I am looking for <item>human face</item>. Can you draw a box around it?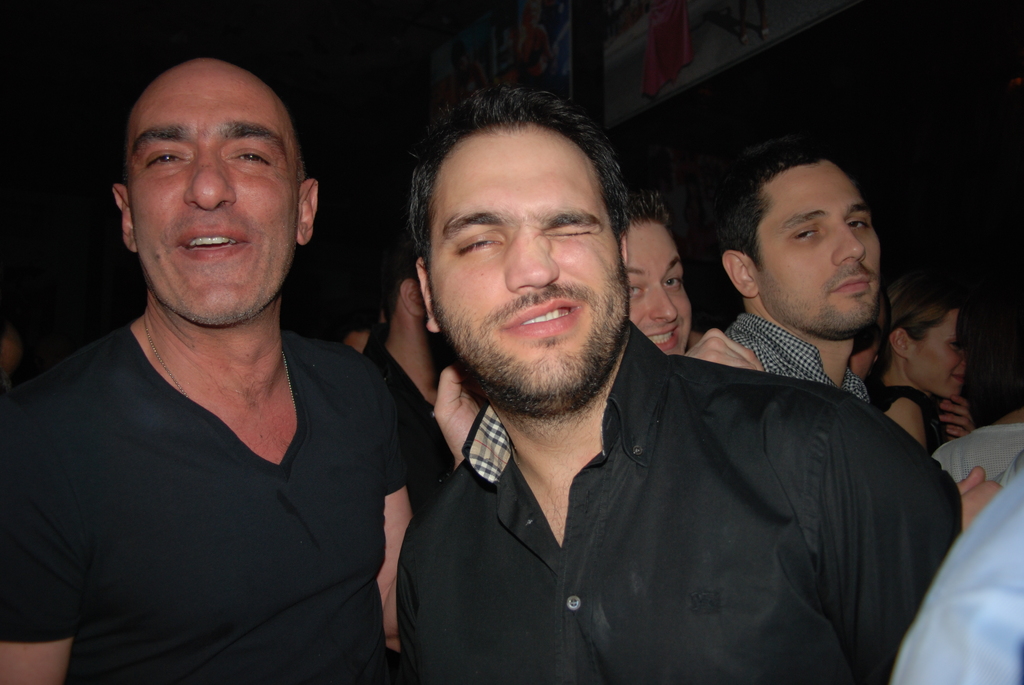
Sure, the bounding box is (left=619, top=224, right=692, bottom=362).
